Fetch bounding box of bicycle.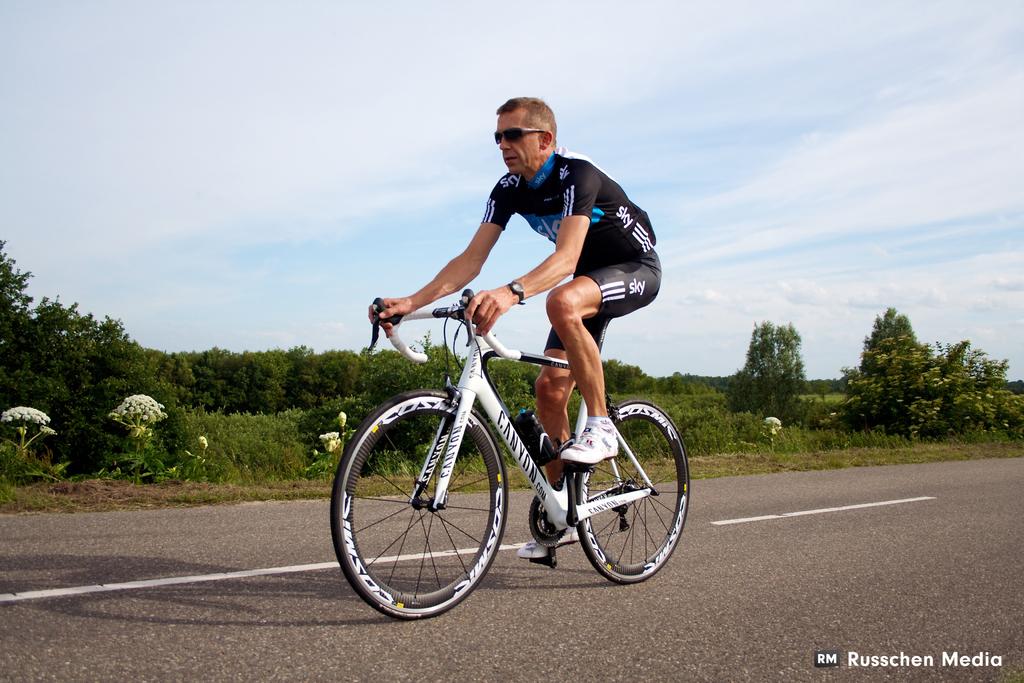
Bbox: <region>330, 290, 703, 616</region>.
